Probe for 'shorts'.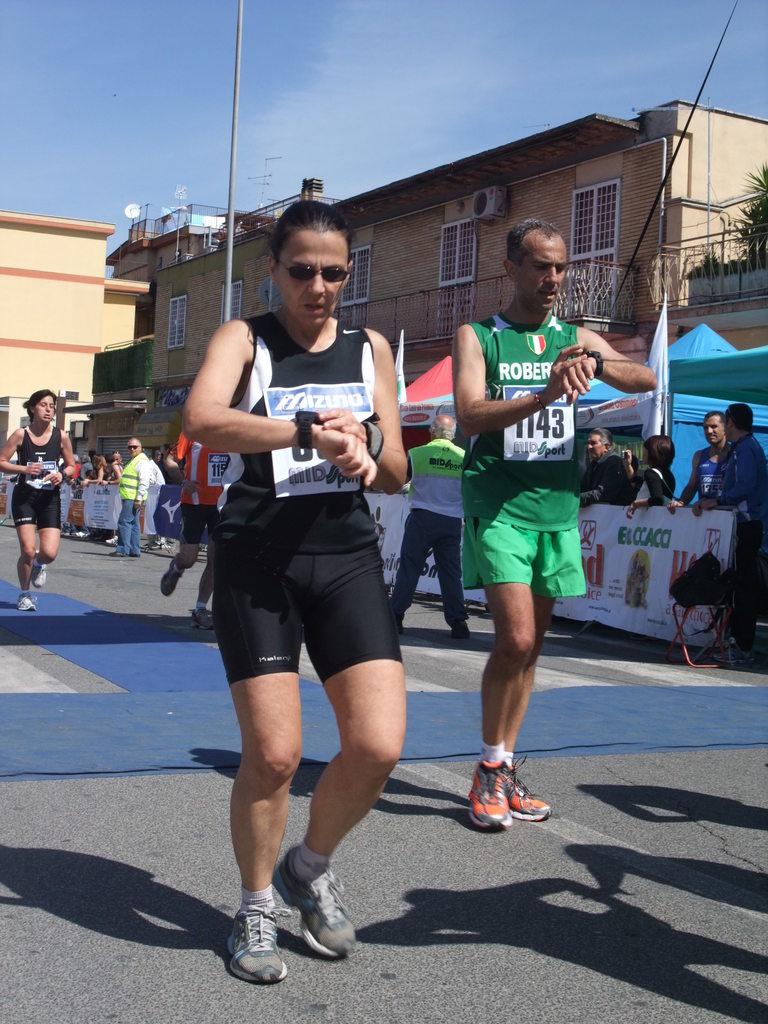
Probe result: {"x1": 182, "y1": 504, "x2": 221, "y2": 543}.
